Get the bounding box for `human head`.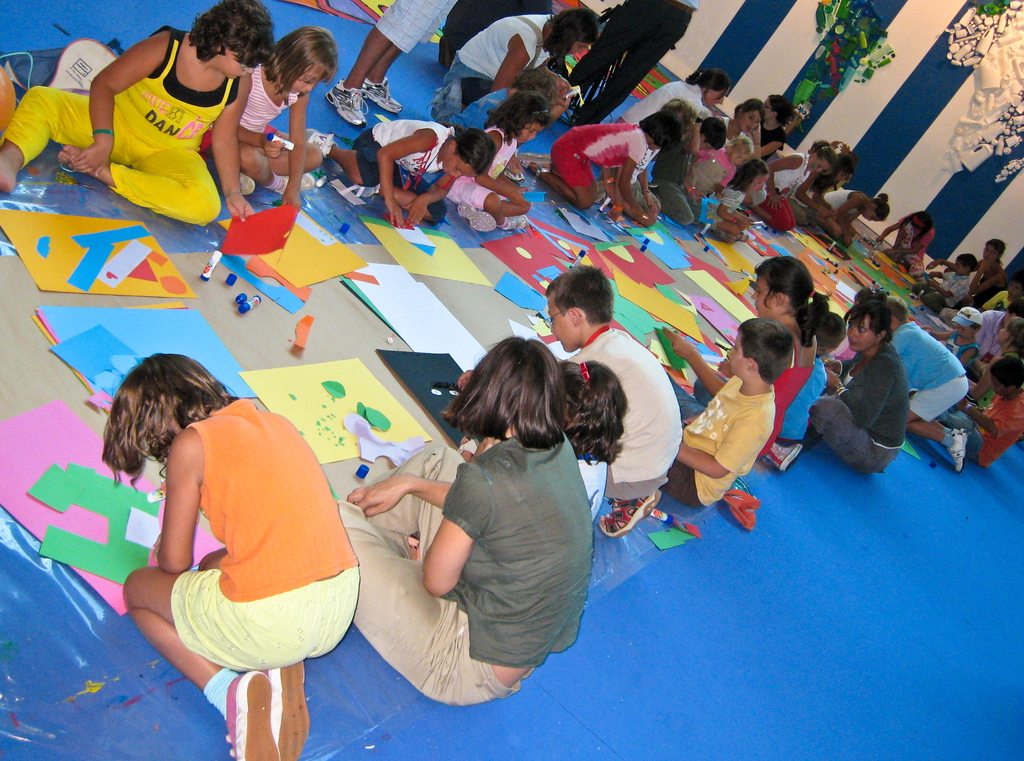
<bbox>735, 157, 769, 201</bbox>.
